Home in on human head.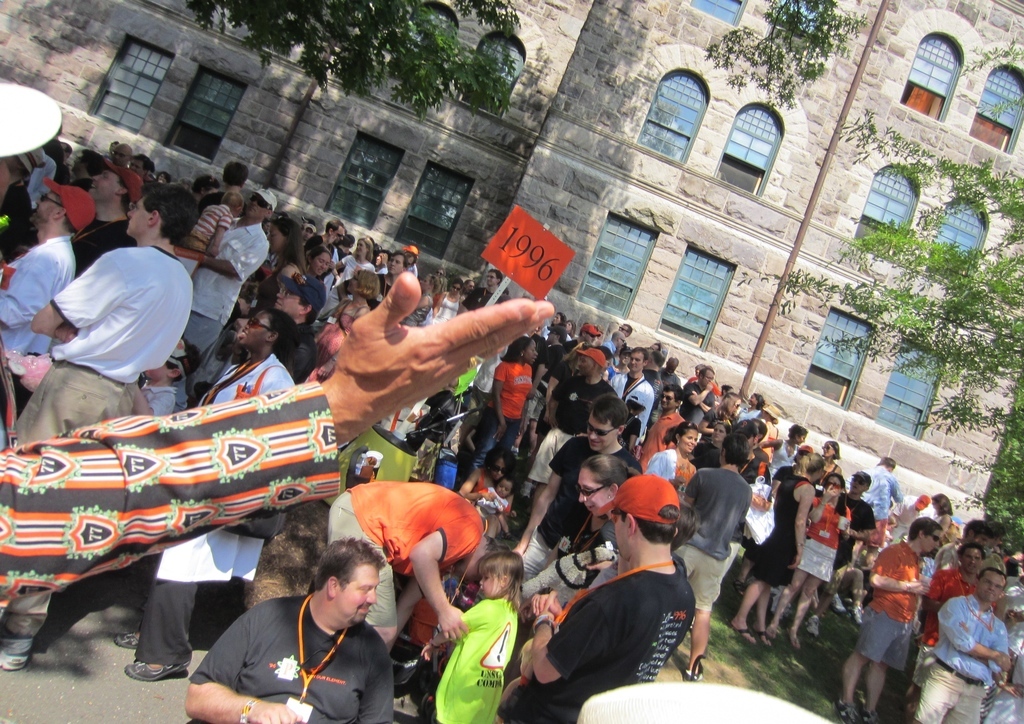
Homed in at BBox(484, 444, 513, 476).
